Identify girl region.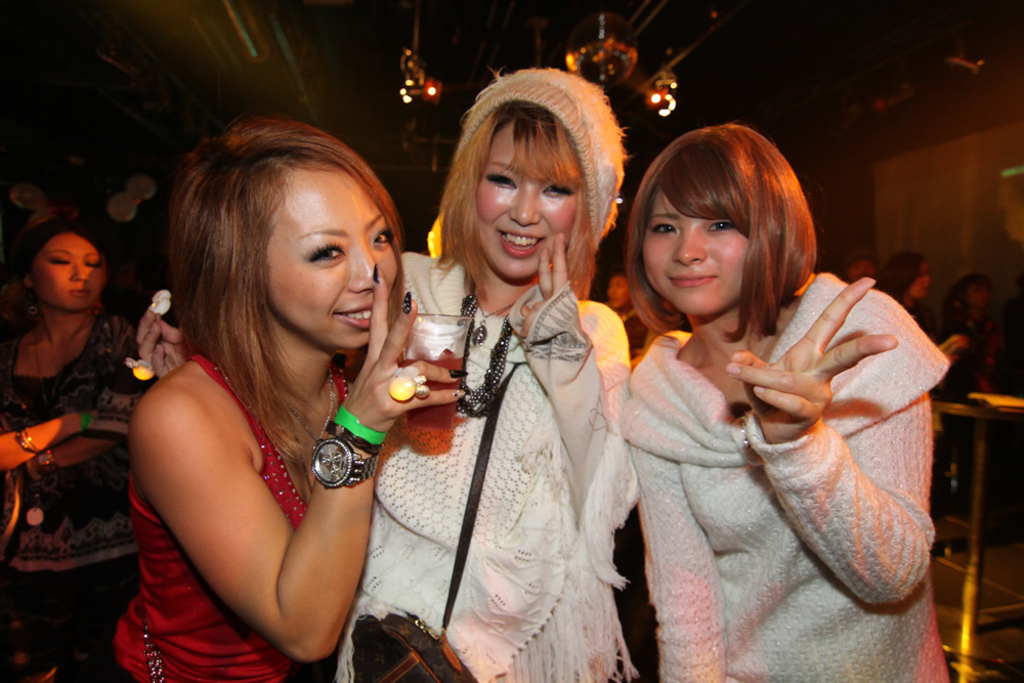
Region: crop(324, 59, 634, 682).
